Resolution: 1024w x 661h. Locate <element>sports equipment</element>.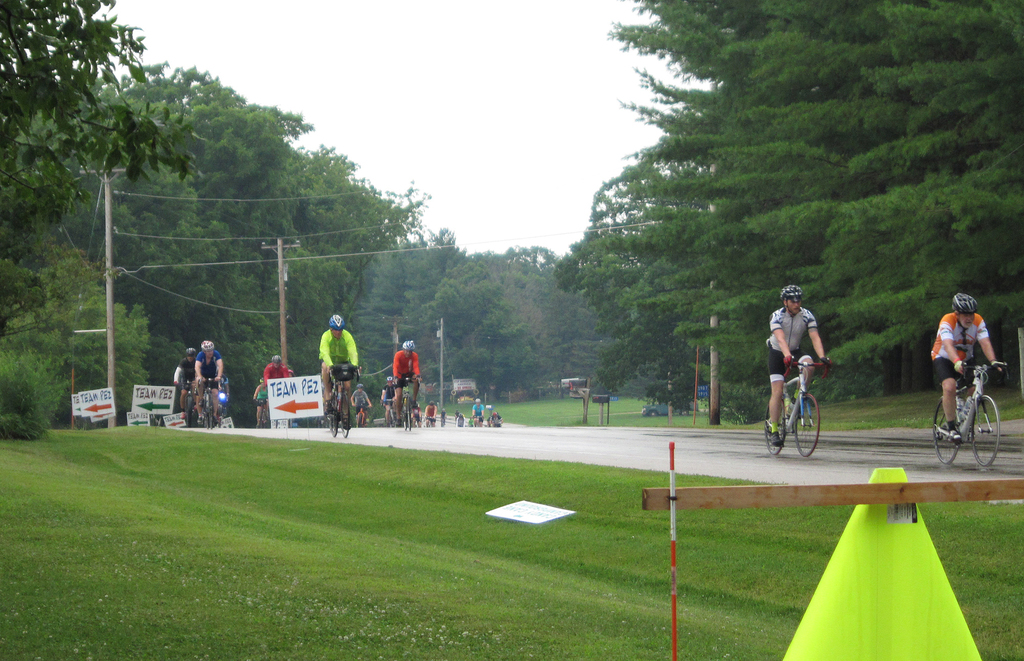
locate(197, 378, 217, 430).
